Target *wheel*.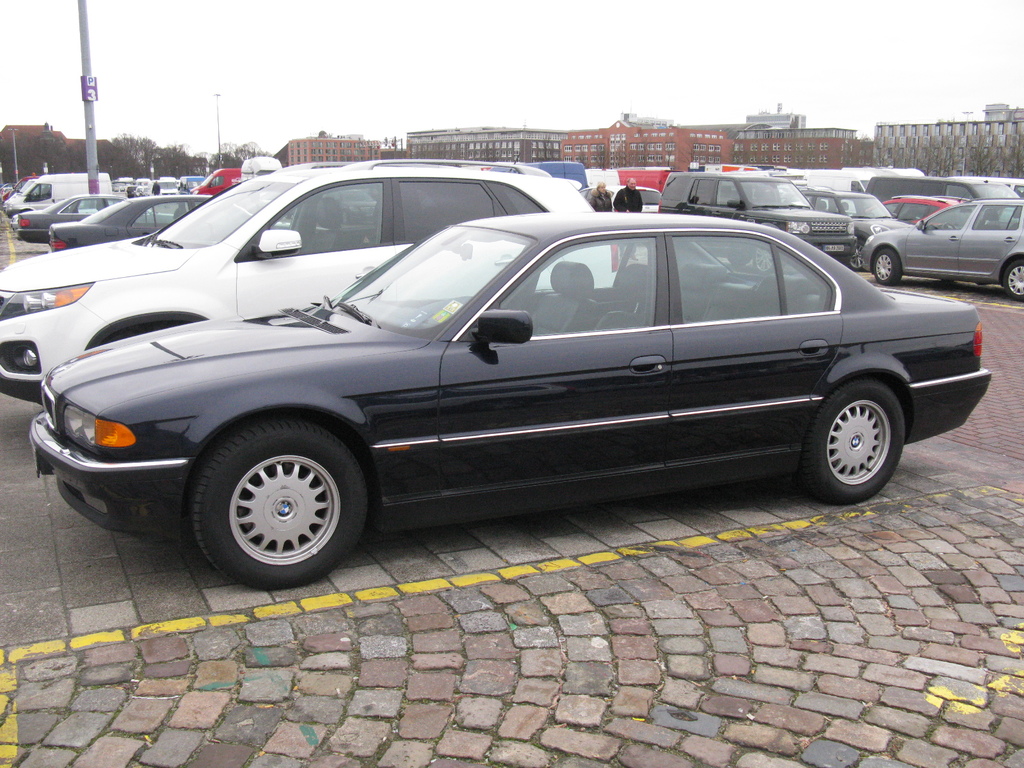
Target region: [left=847, top=241, right=865, bottom=271].
